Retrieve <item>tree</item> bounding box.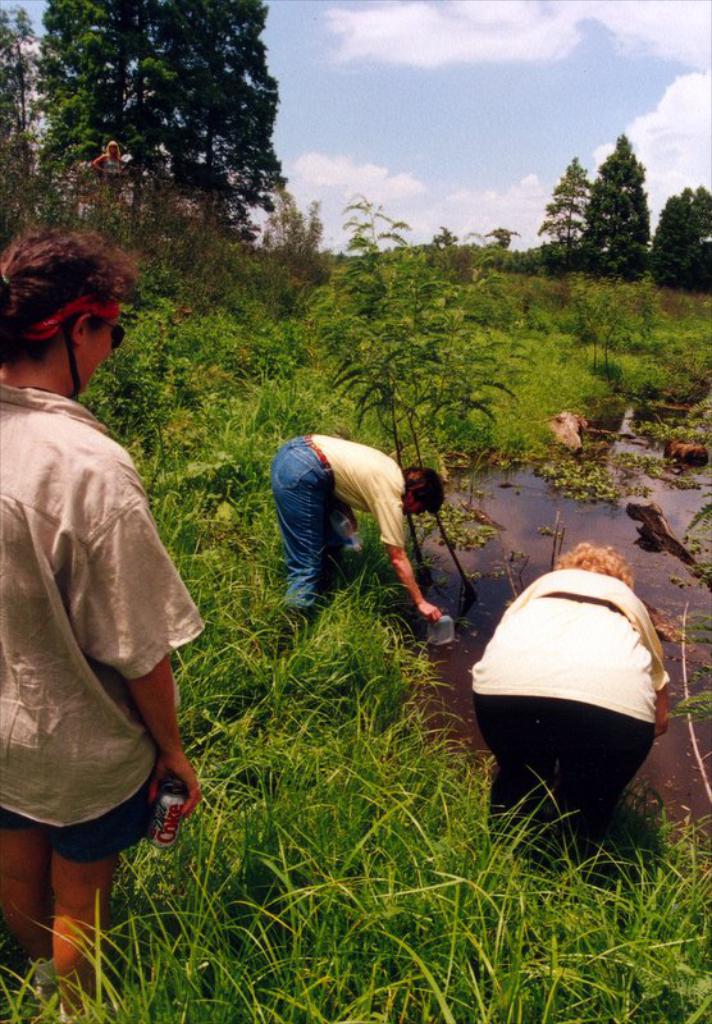
Bounding box: Rect(570, 123, 656, 284).
